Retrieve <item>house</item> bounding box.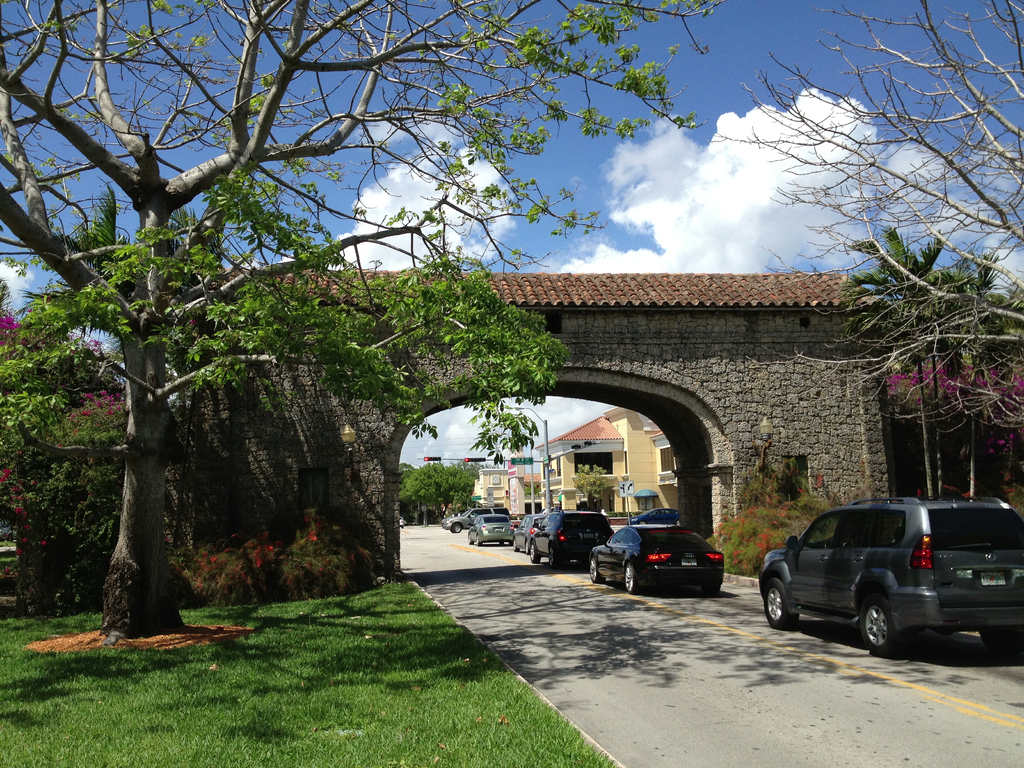
Bounding box: select_region(536, 403, 684, 540).
